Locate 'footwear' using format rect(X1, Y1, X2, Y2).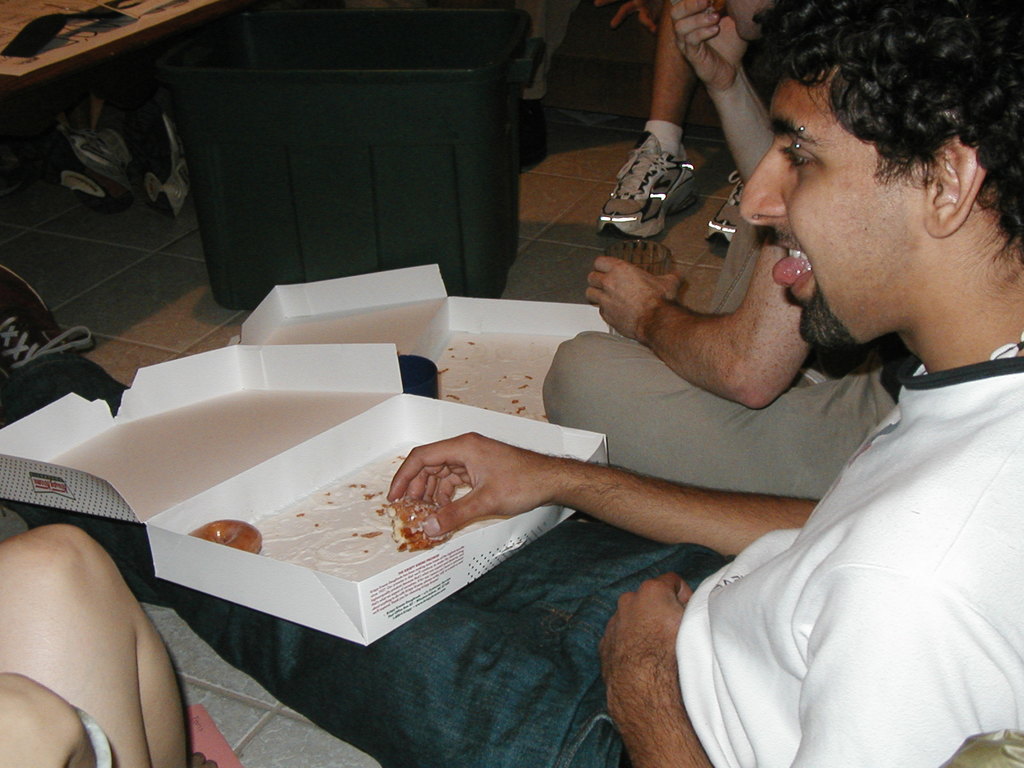
rect(621, 120, 714, 233).
